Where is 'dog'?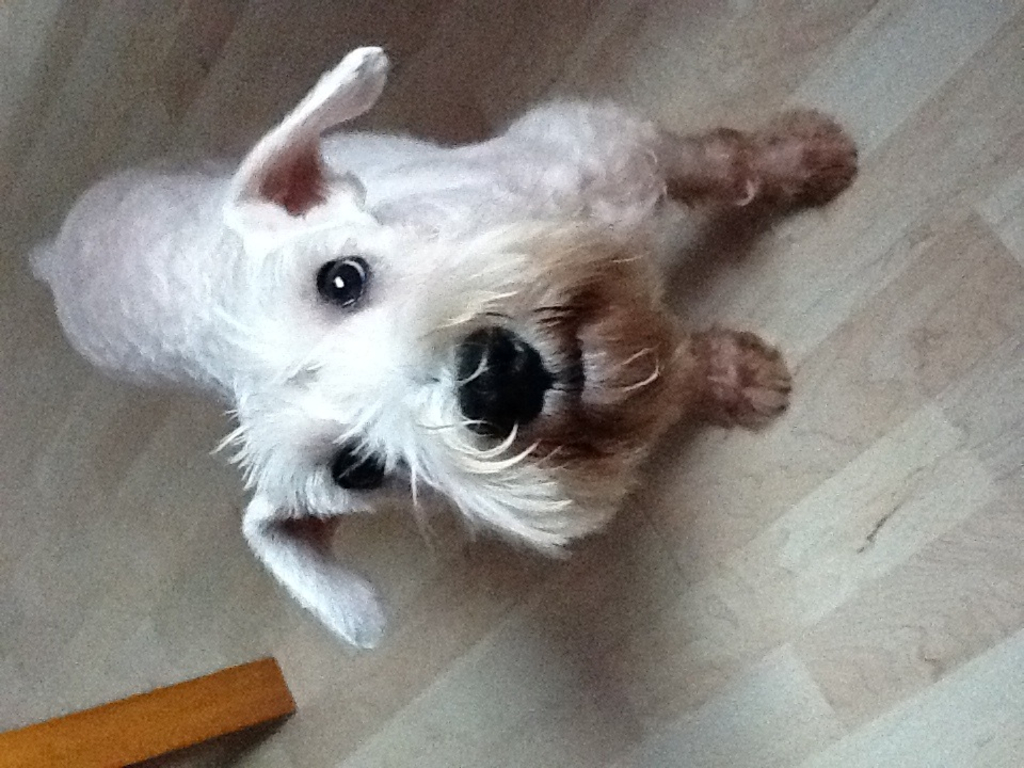
x1=23 y1=47 x2=865 y2=651.
